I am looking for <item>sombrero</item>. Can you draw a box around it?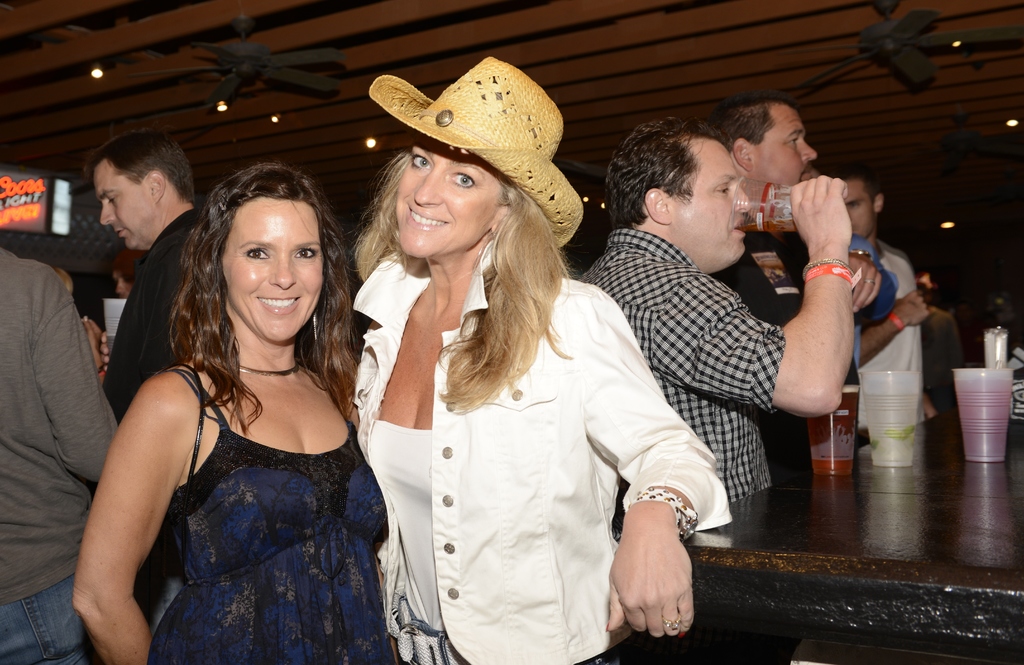
Sure, the bounding box is BBox(348, 67, 586, 227).
